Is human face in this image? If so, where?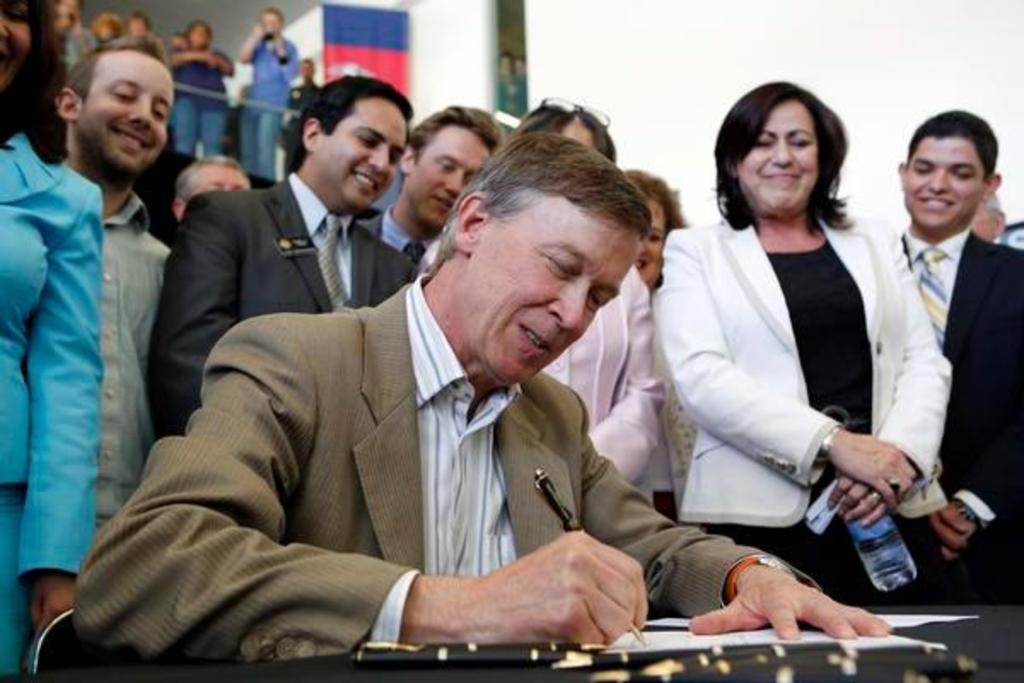
Yes, at bbox=(0, 0, 31, 80).
